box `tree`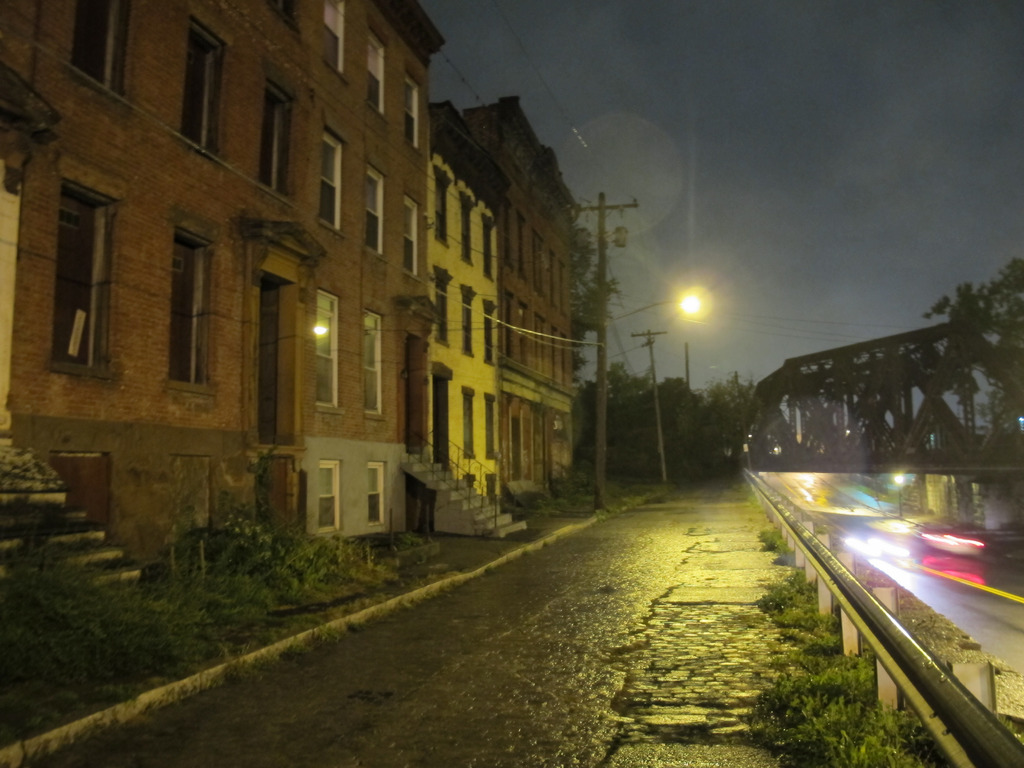
[left=563, top=199, right=623, bottom=364]
